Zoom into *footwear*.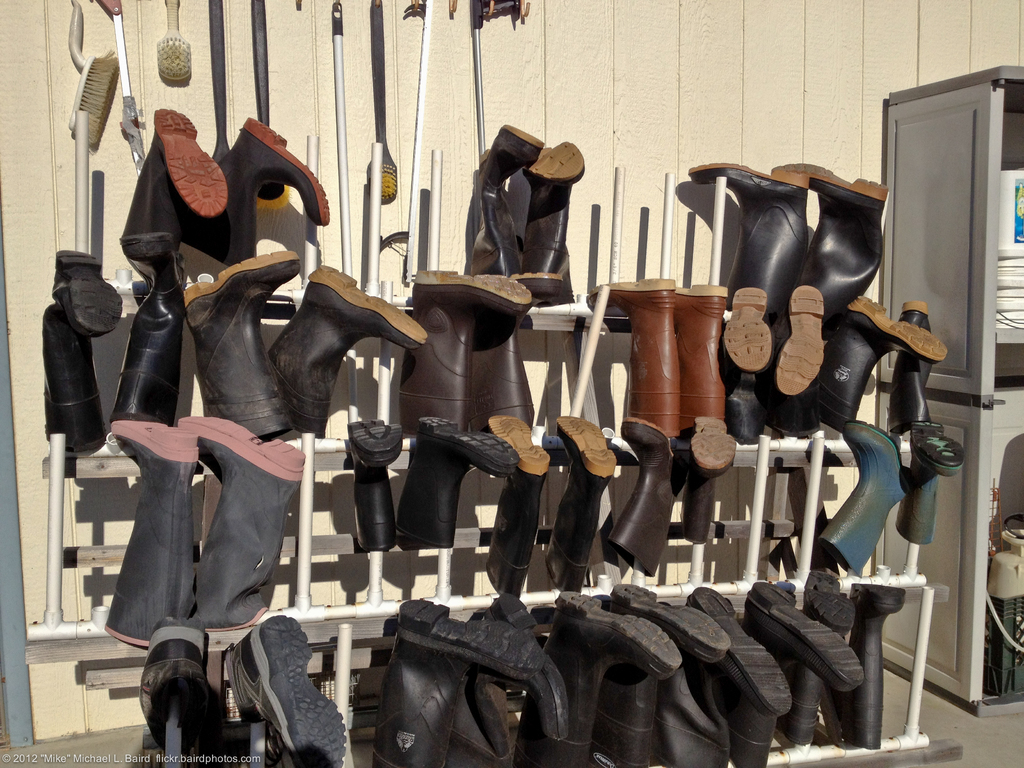
Zoom target: [740,580,863,757].
